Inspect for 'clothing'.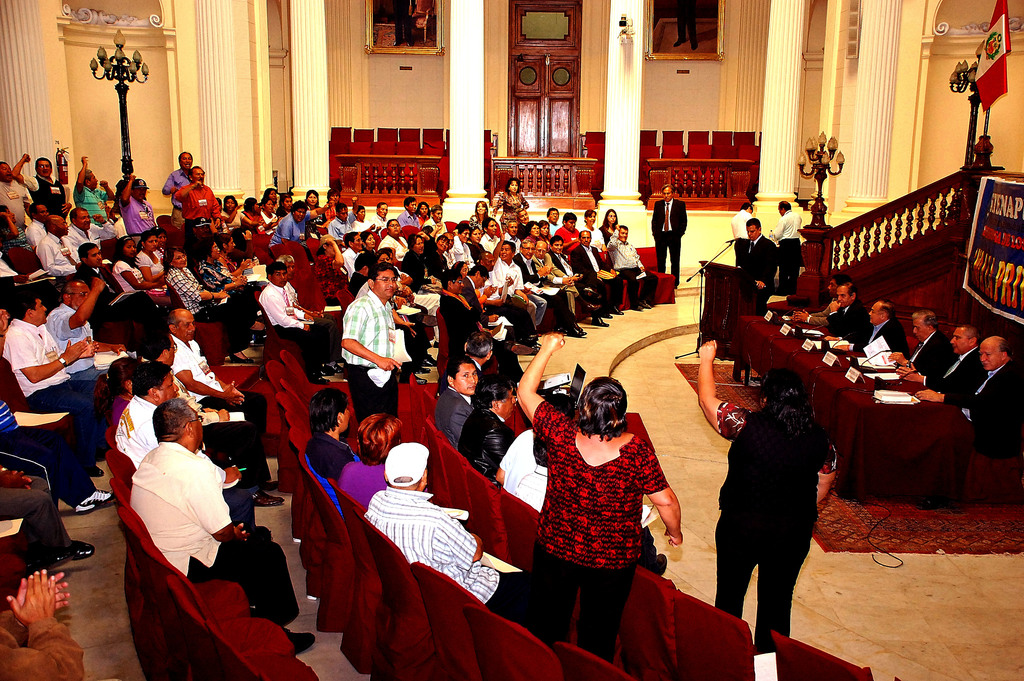
Inspection: box(650, 195, 687, 288).
